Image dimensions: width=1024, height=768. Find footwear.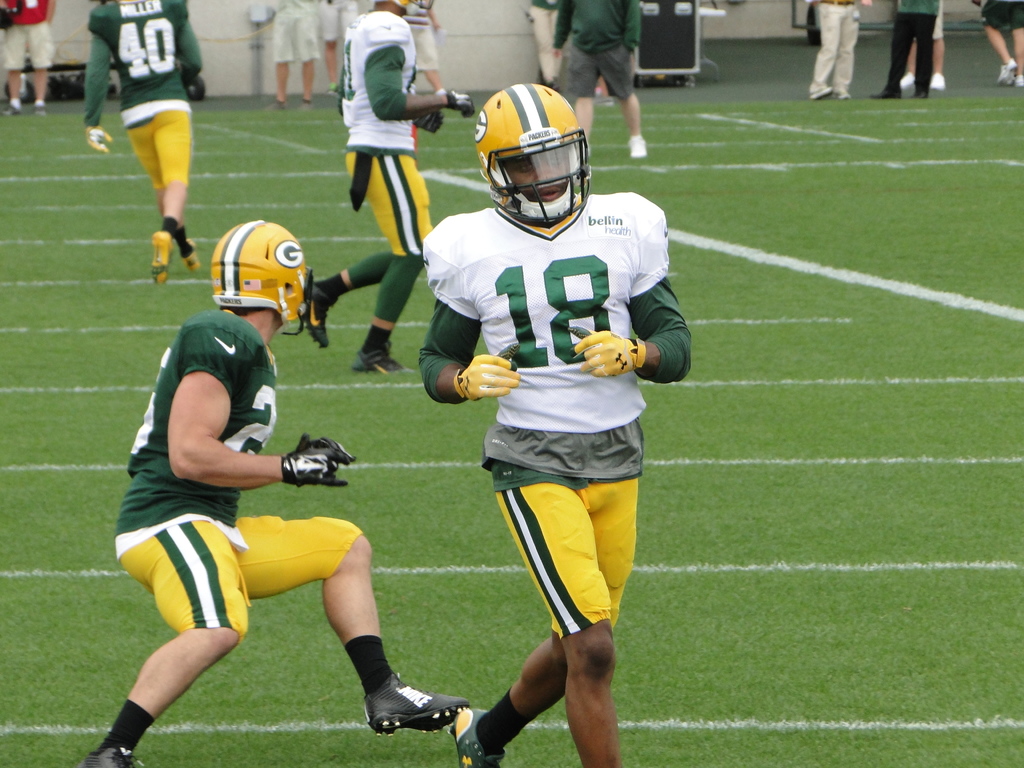
[904,86,927,99].
